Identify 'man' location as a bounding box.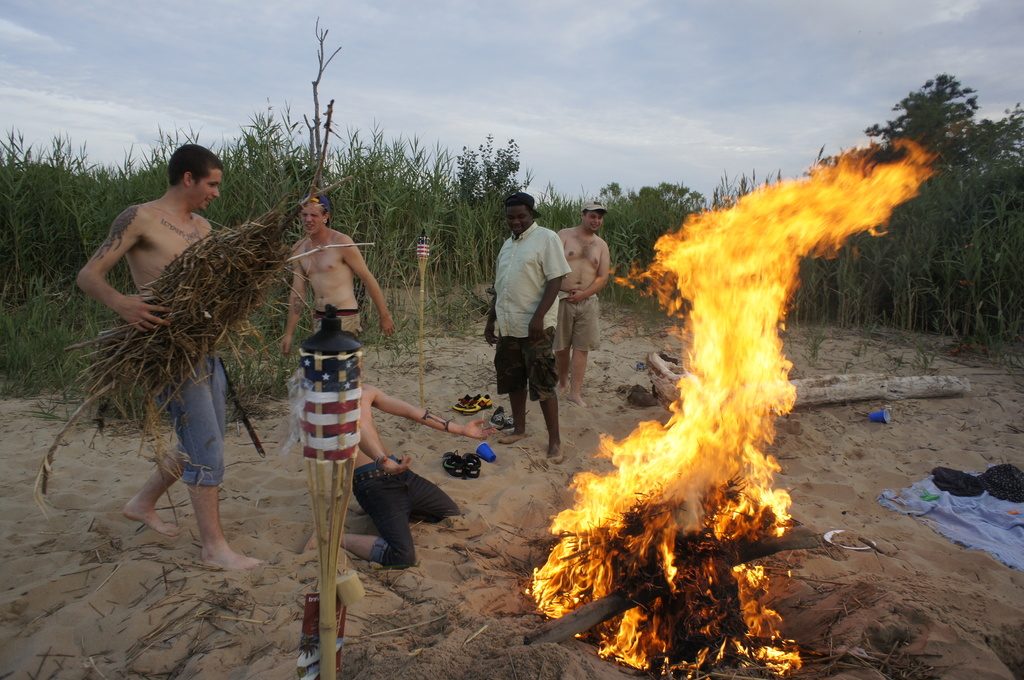
556, 197, 607, 400.
